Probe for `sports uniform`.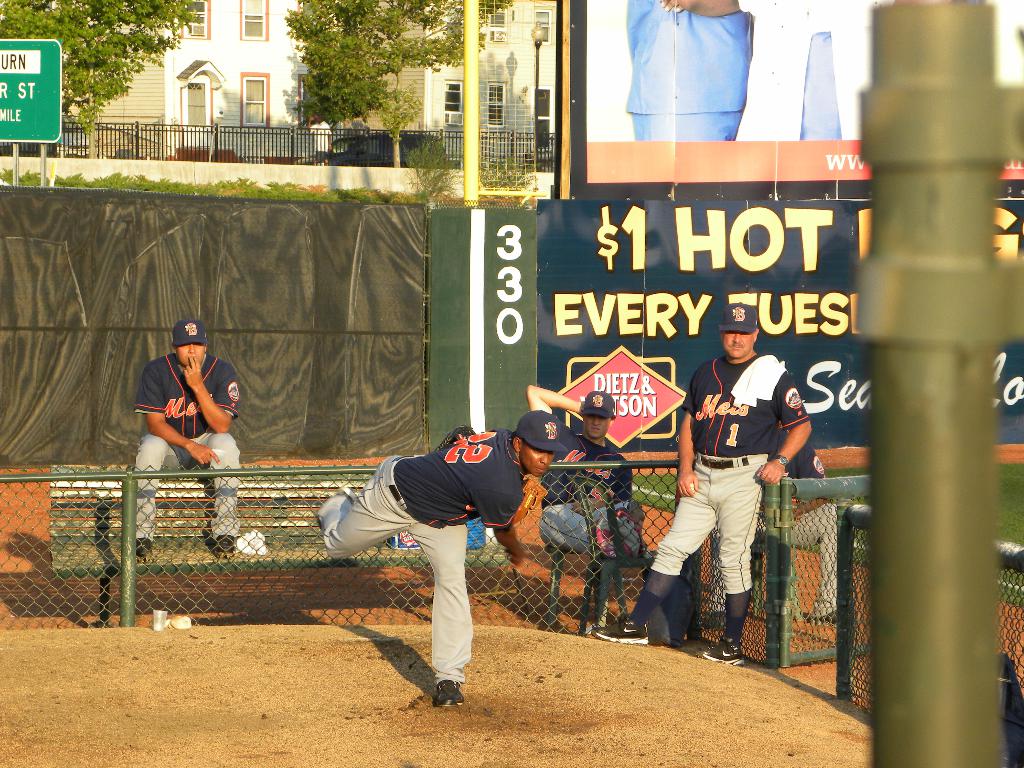
Probe result: crop(532, 415, 643, 557).
